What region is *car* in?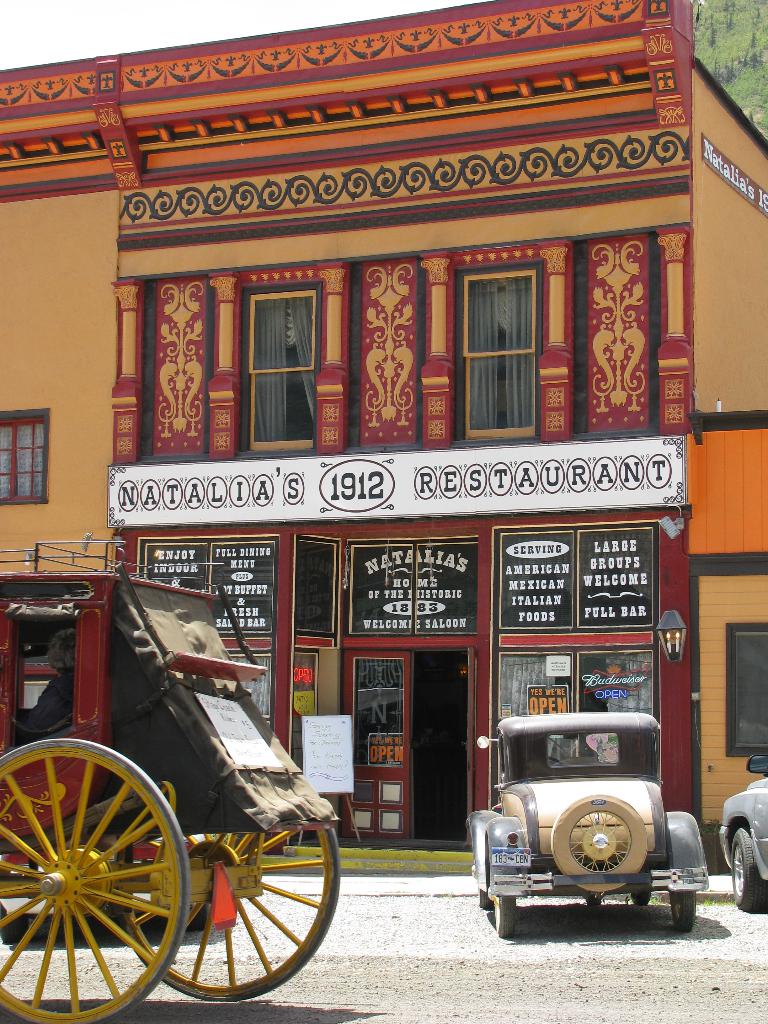
left=721, top=755, right=767, bottom=913.
